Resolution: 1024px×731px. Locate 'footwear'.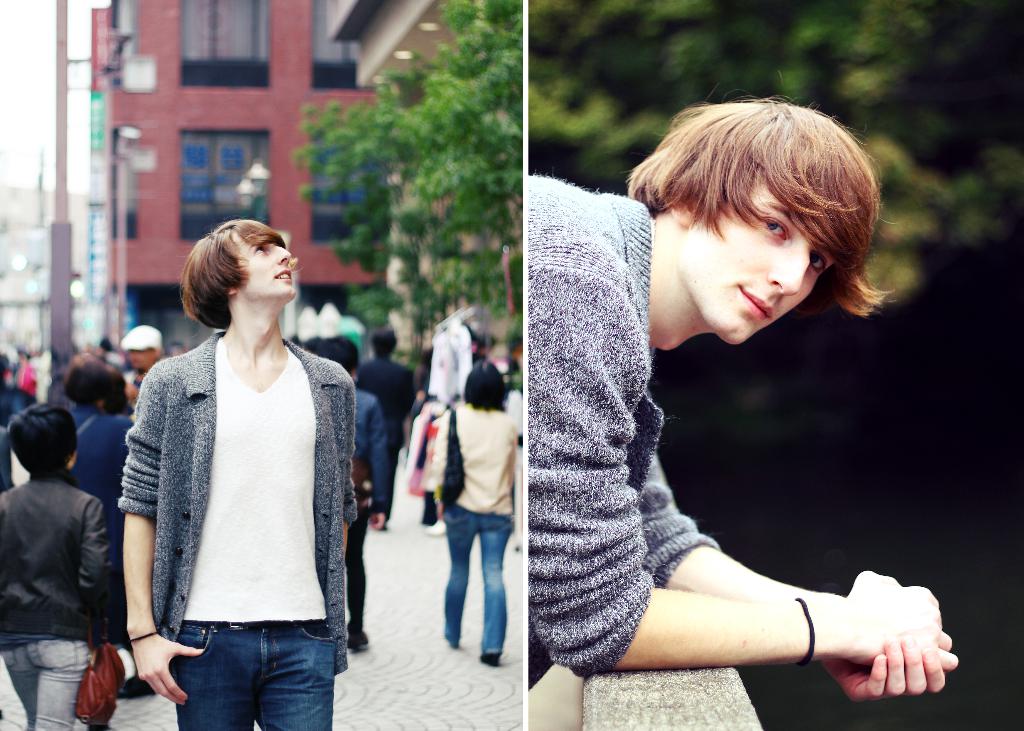
rect(346, 629, 365, 648).
